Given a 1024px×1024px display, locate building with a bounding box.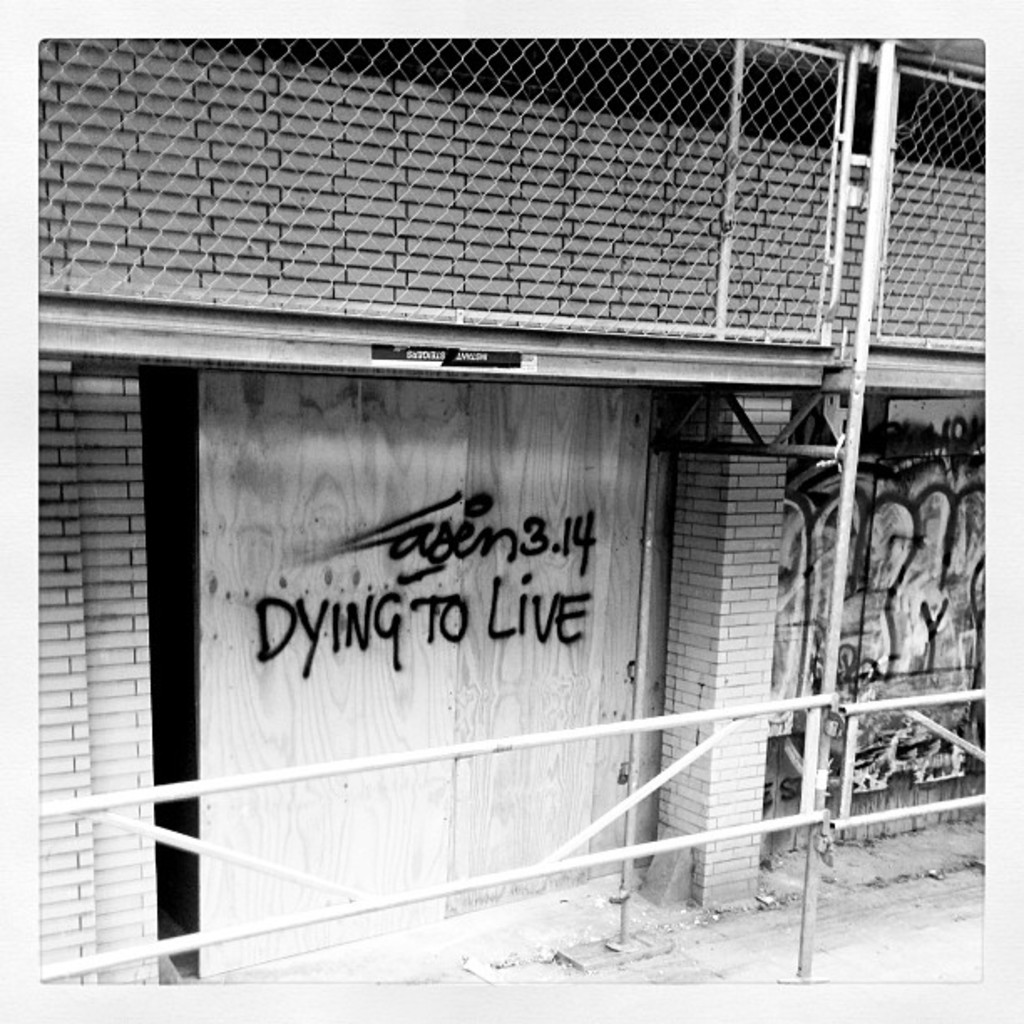
Located: 17,28,986,996.
